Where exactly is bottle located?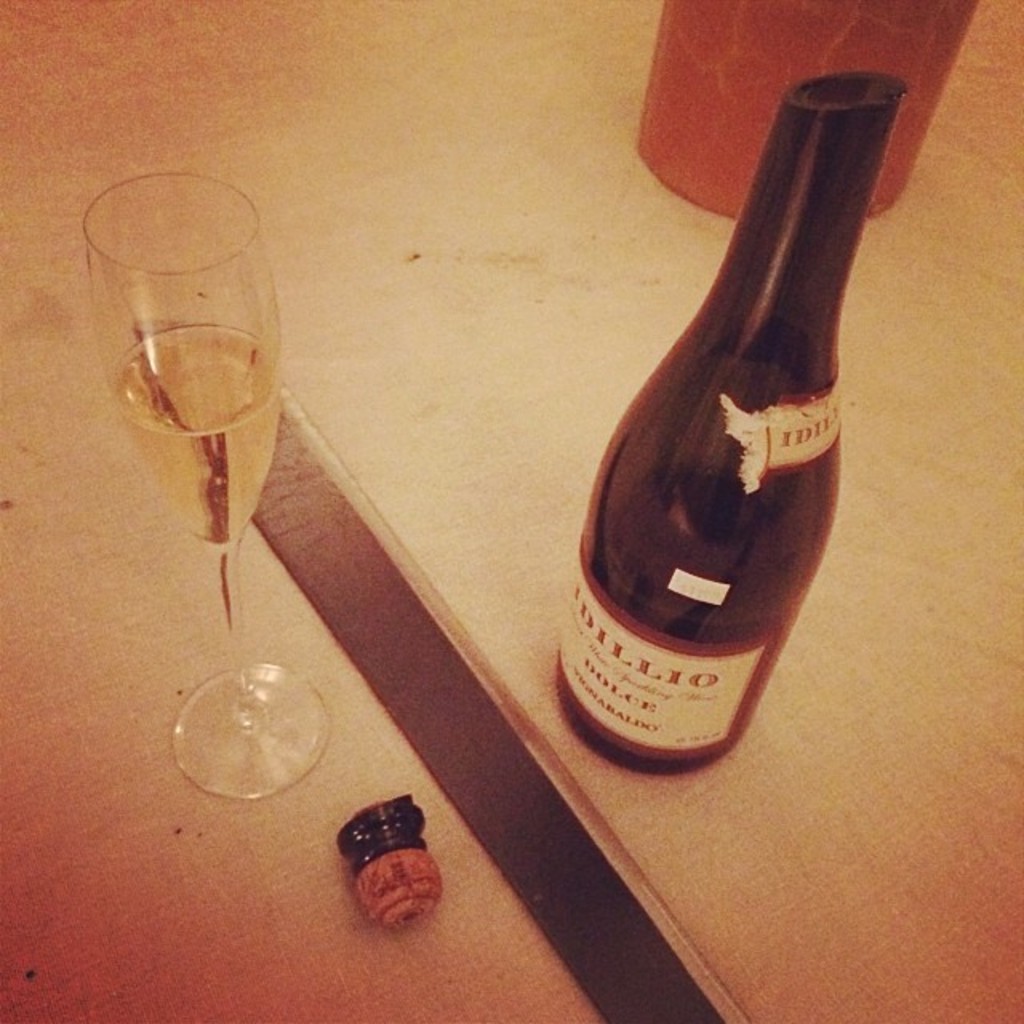
Its bounding box is [x1=562, y1=30, x2=907, y2=768].
